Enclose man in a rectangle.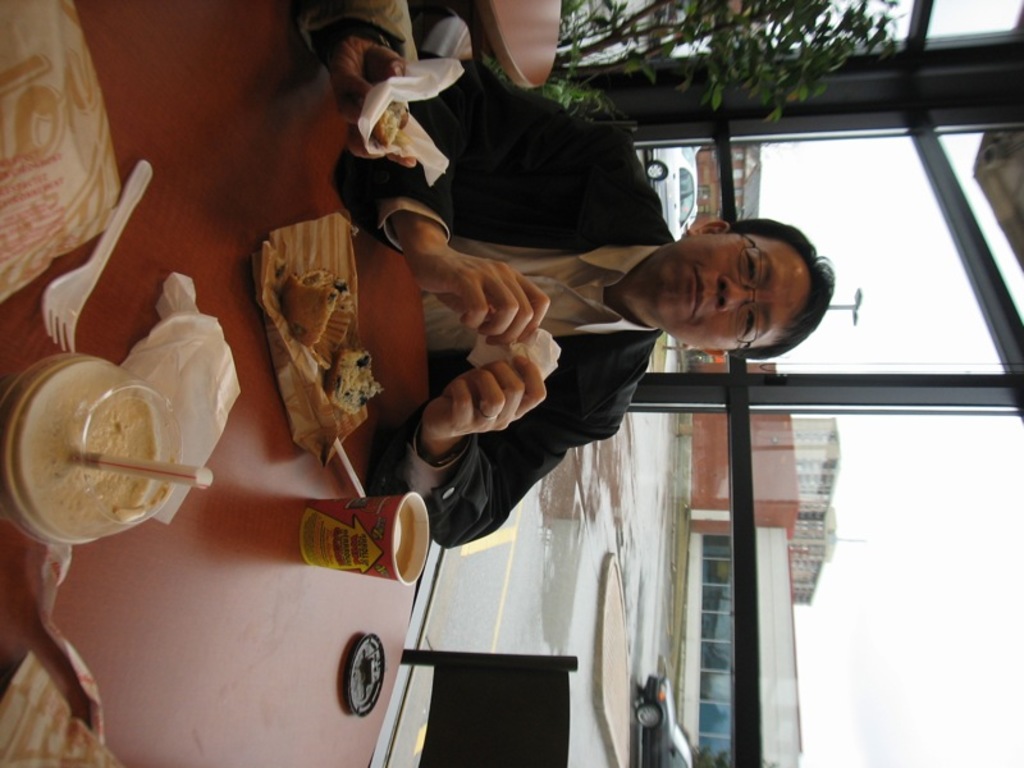
{"left": 224, "top": 120, "right": 836, "bottom": 671}.
